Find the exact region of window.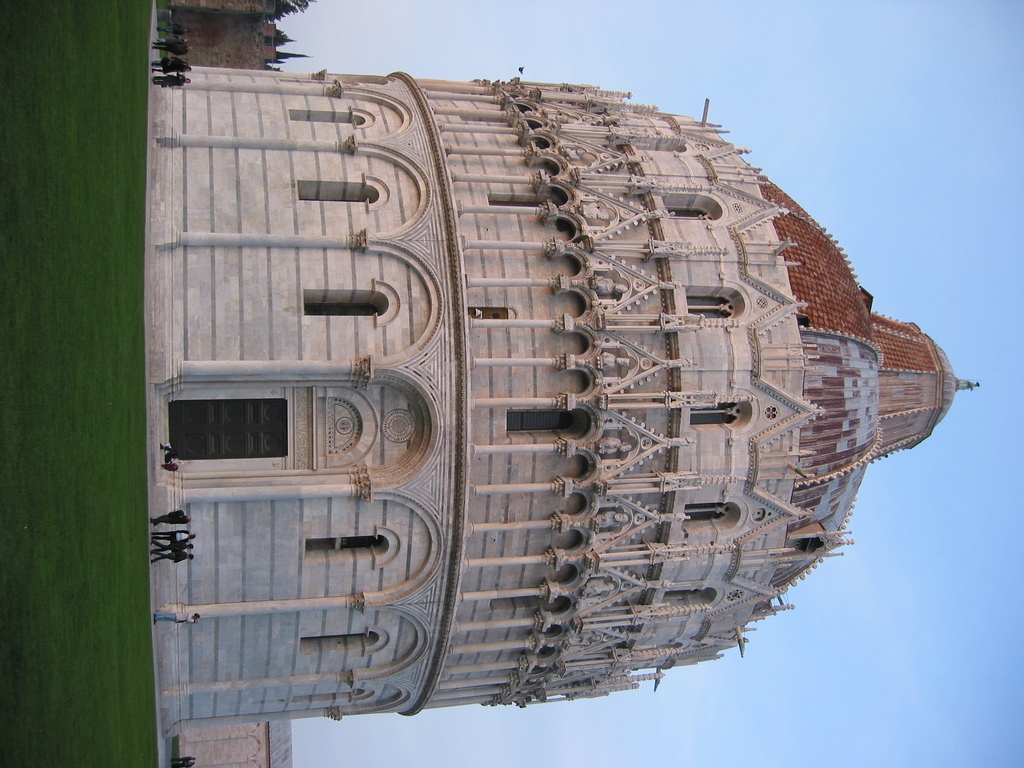
Exact region: detection(681, 284, 746, 320).
